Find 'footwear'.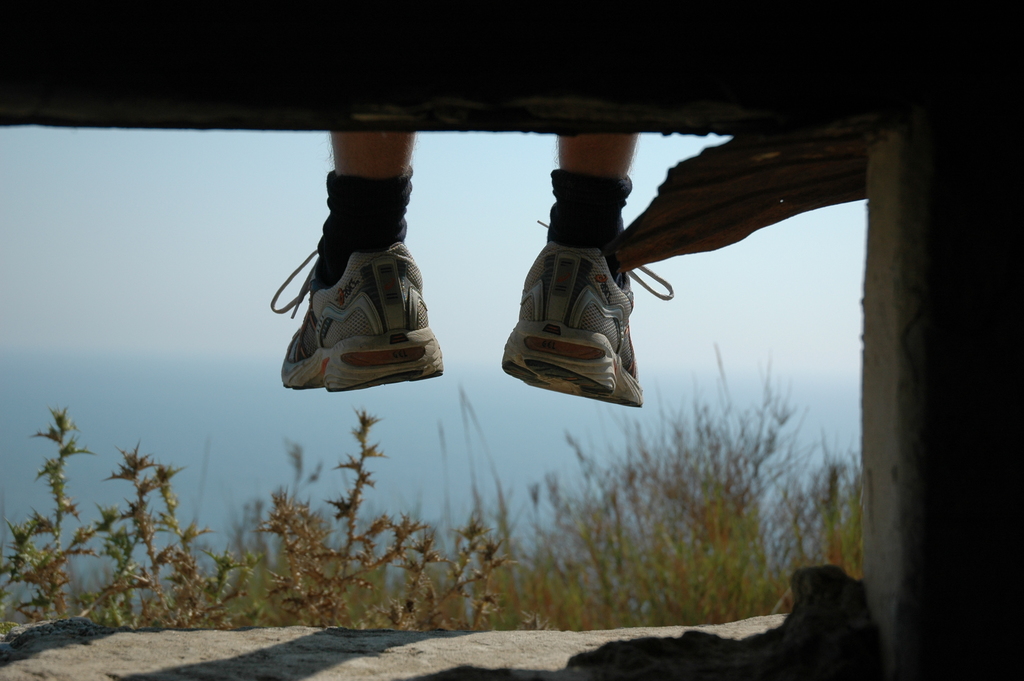
<bbox>272, 238, 454, 396</bbox>.
